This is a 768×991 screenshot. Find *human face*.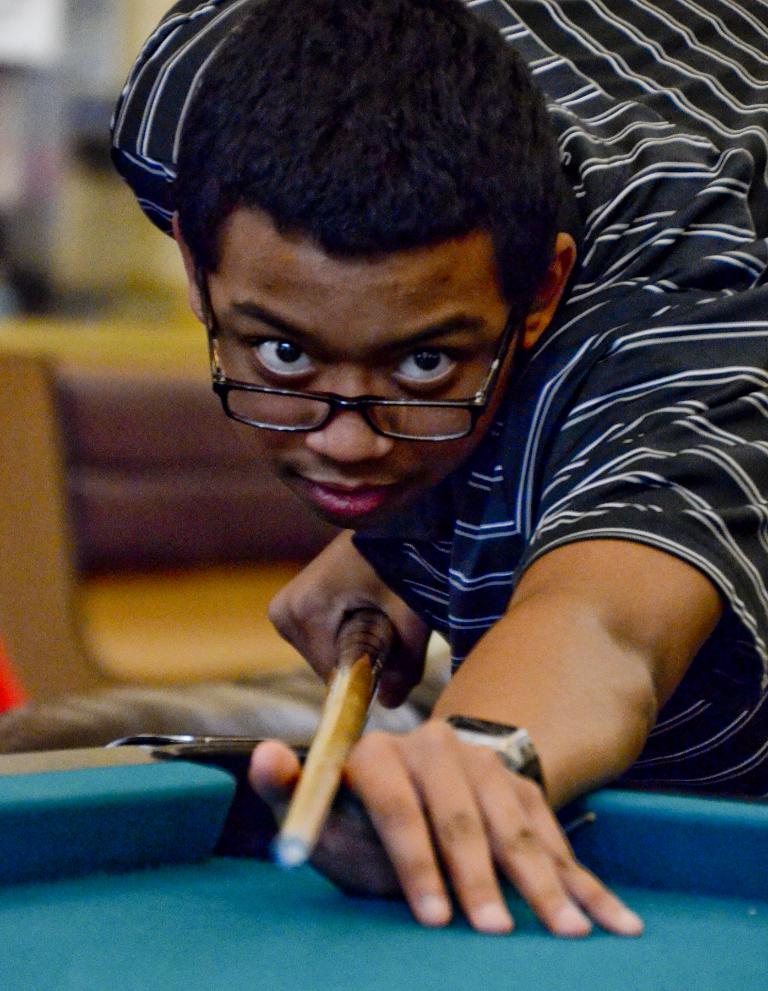
Bounding box: (x1=209, y1=263, x2=519, y2=537).
